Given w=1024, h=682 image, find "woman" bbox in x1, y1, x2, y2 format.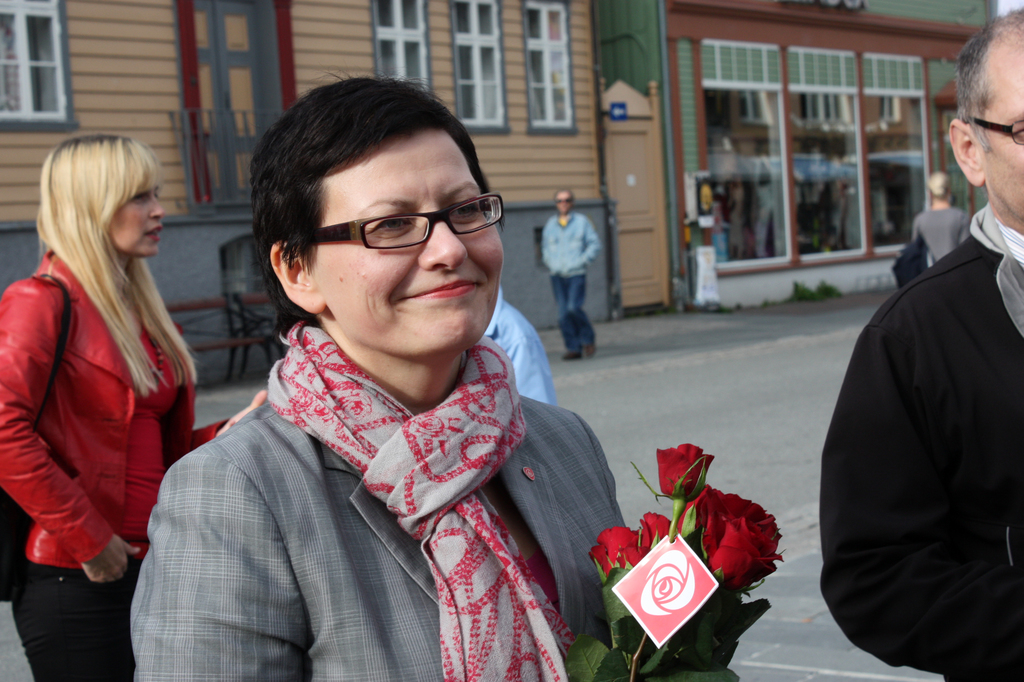
0, 132, 270, 681.
